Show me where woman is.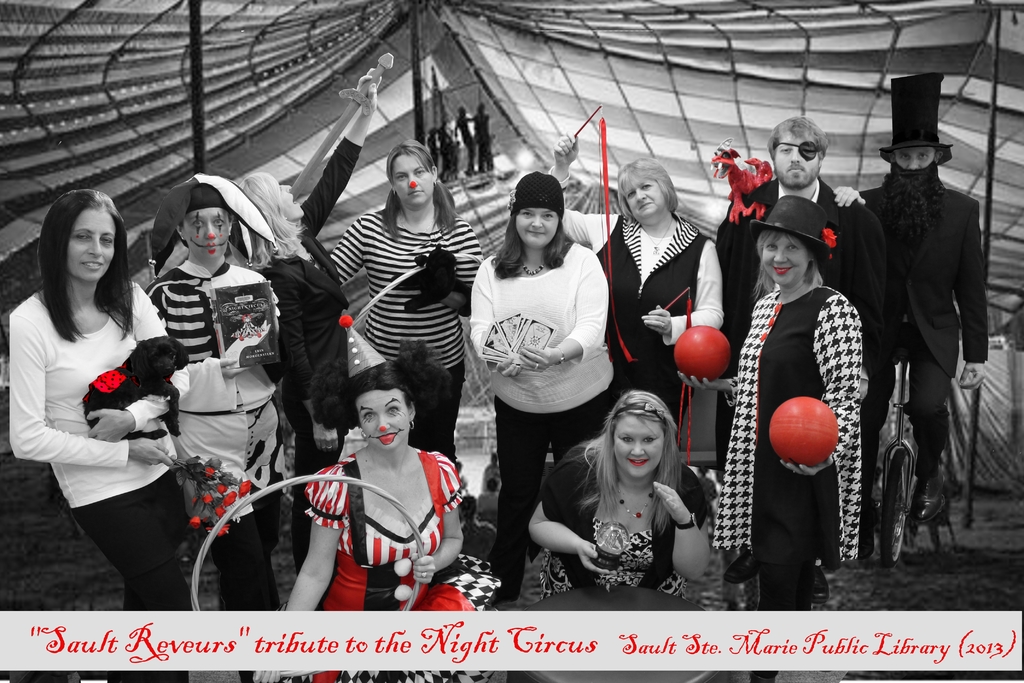
woman is at l=144, t=170, r=278, b=682.
